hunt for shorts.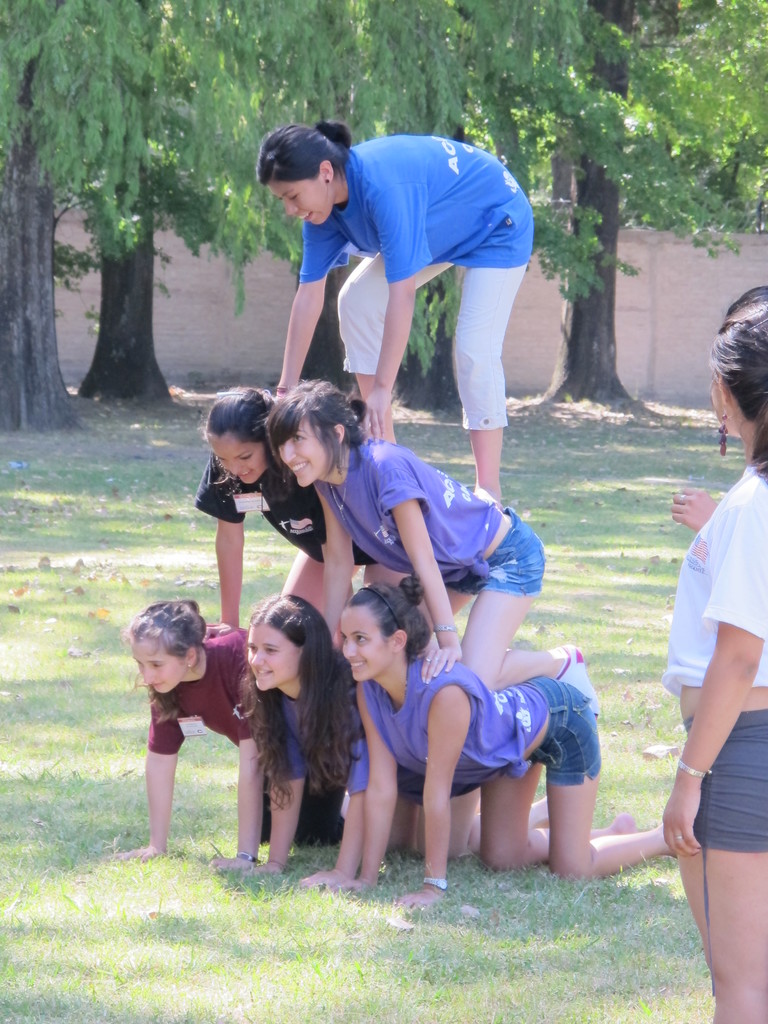
Hunted down at locate(451, 505, 543, 592).
